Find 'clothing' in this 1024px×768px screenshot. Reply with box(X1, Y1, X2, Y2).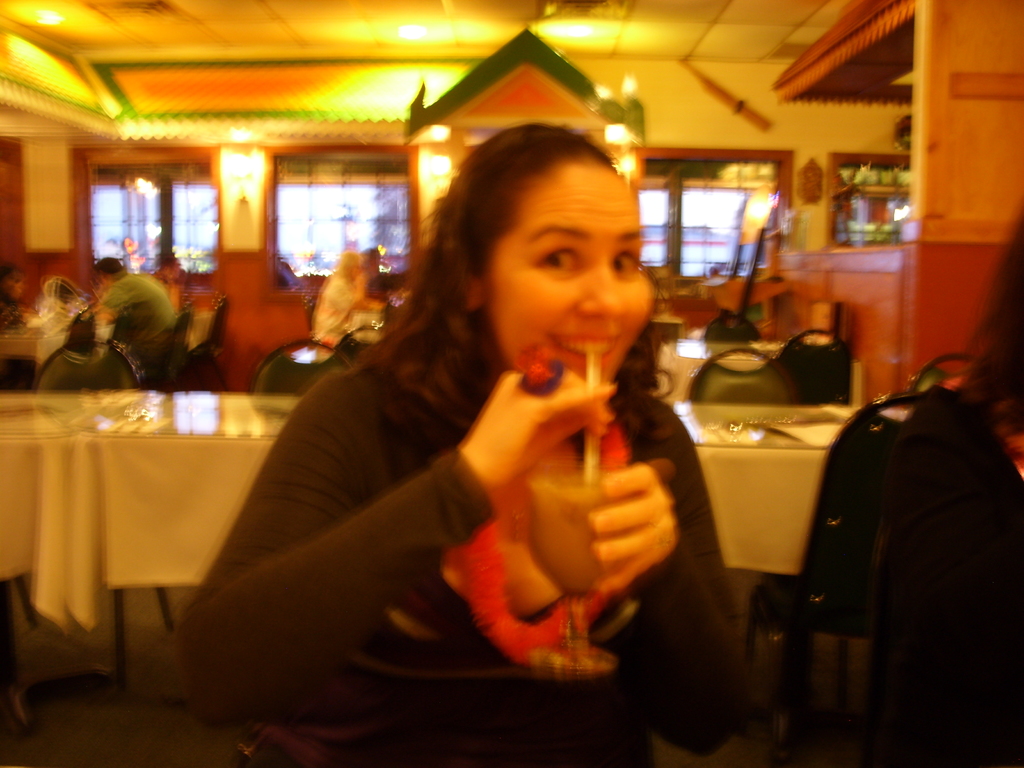
box(170, 314, 739, 767).
